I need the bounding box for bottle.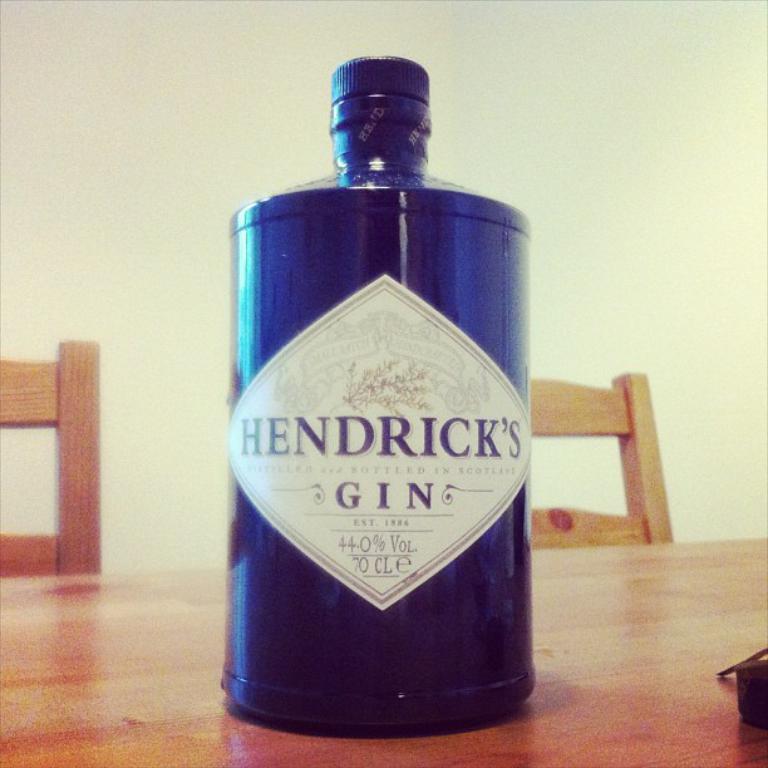
Here it is: <bbox>228, 59, 553, 749</bbox>.
